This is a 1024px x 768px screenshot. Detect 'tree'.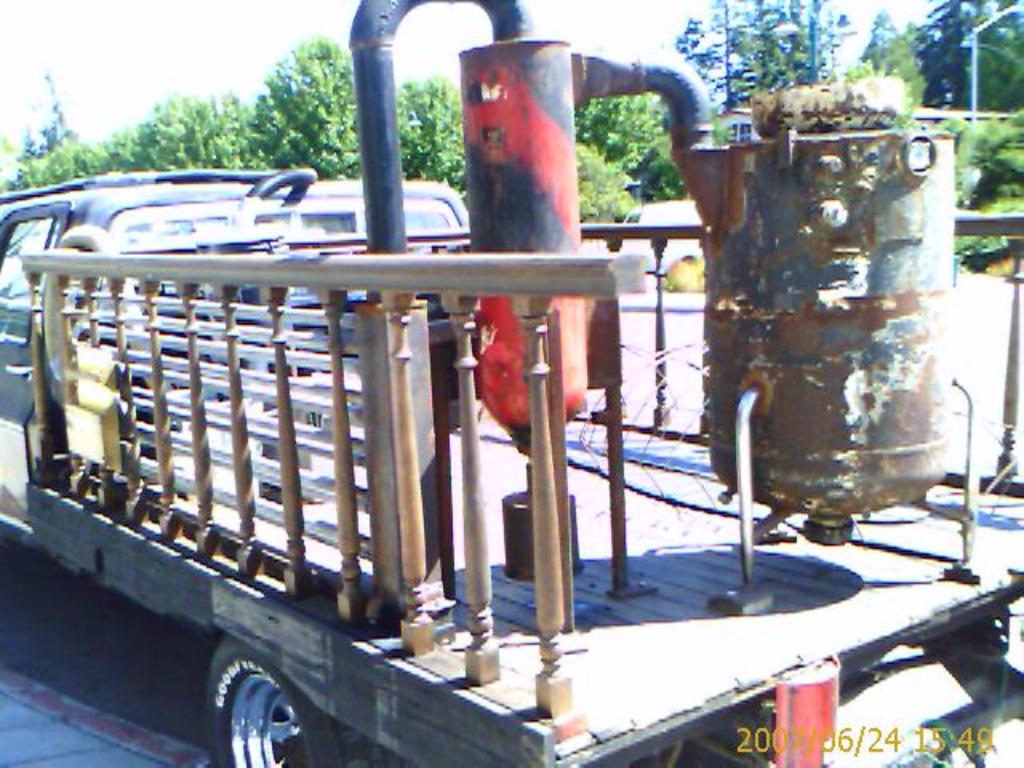
x1=253 y1=40 x2=363 y2=173.
